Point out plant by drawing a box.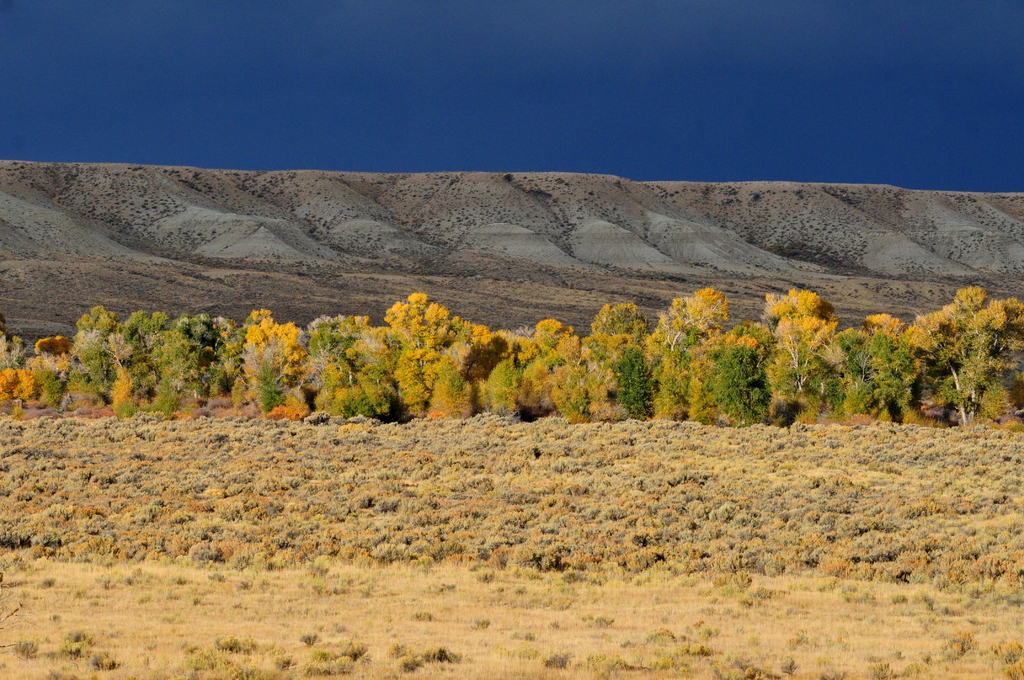
{"left": 682, "top": 642, "right": 719, "bottom": 656}.
